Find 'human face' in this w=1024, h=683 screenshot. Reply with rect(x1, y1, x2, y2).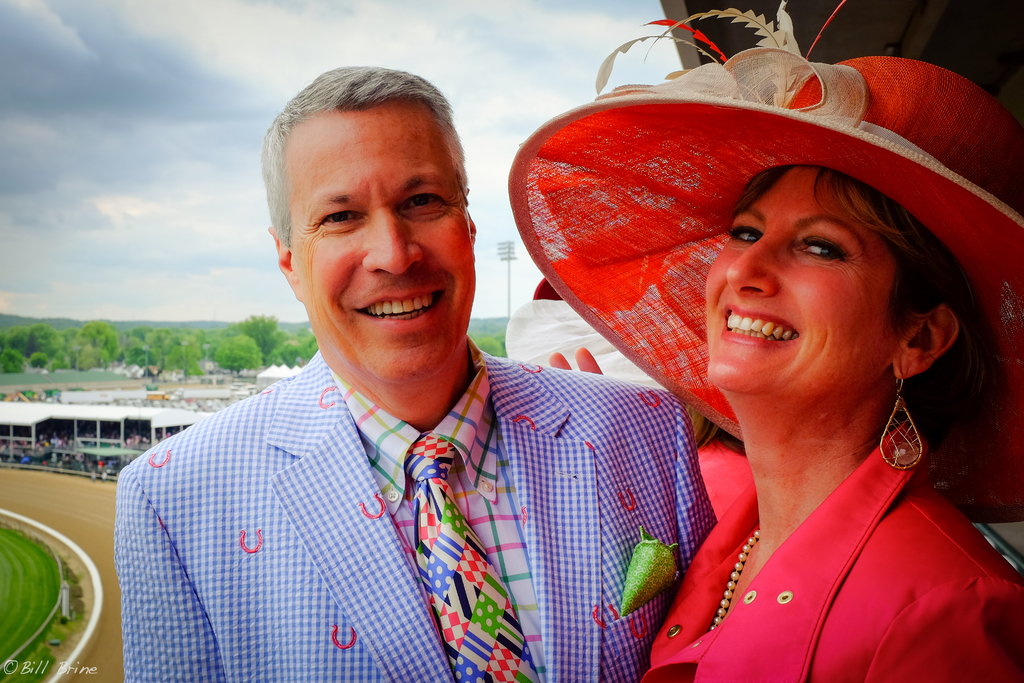
rect(298, 138, 472, 374).
